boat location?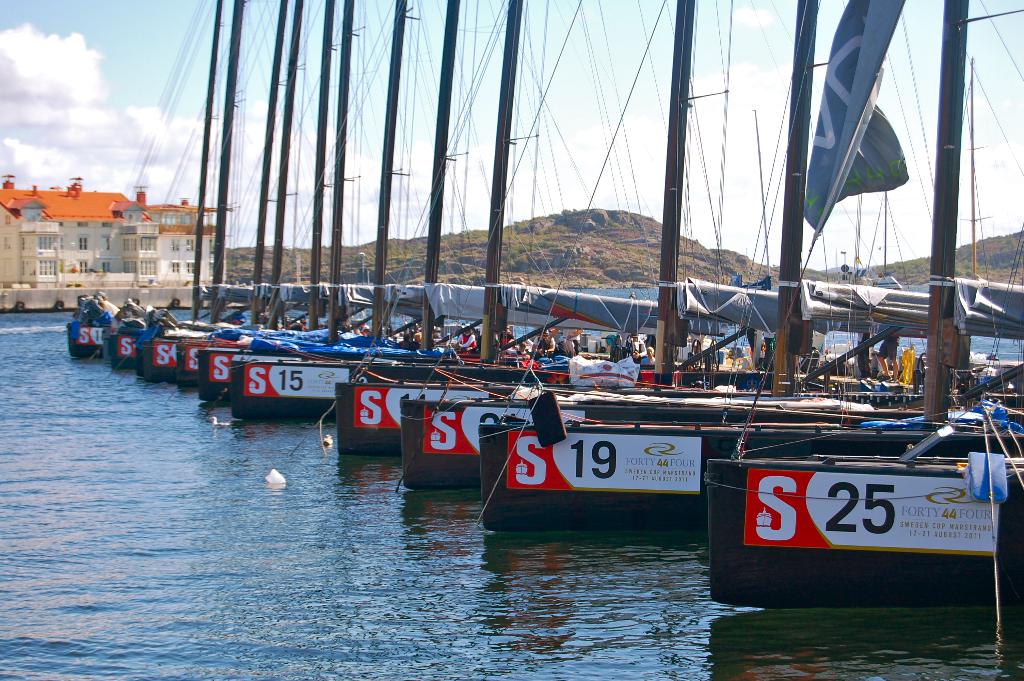
rect(704, 0, 1023, 612)
